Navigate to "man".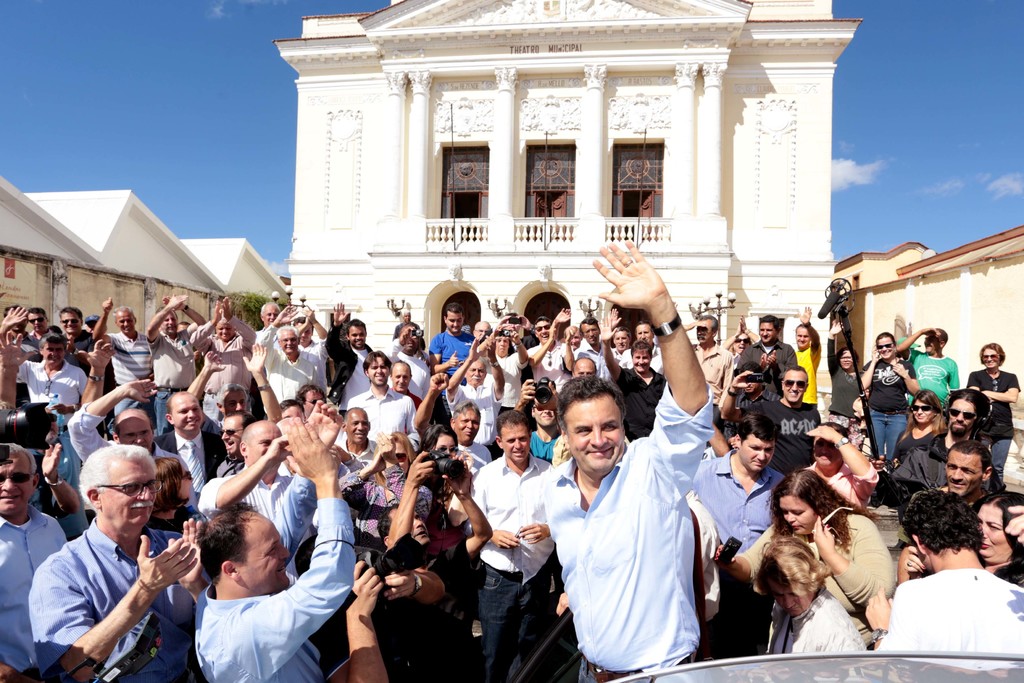
Navigation target: [x1=147, y1=292, x2=207, y2=433].
